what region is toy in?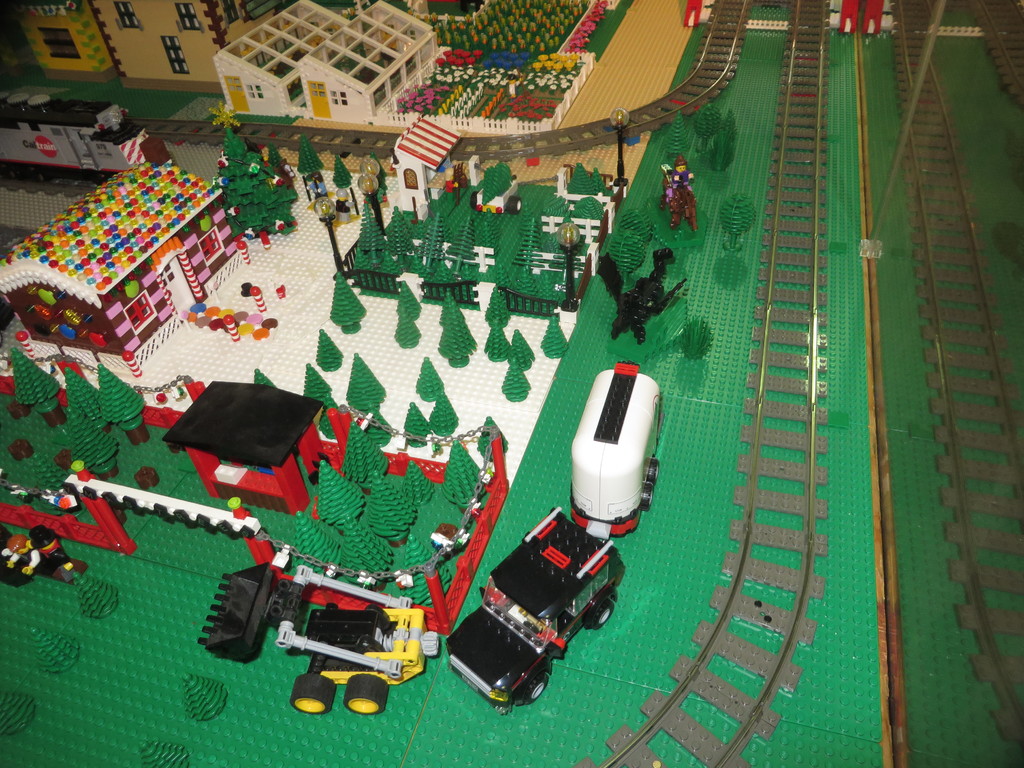
box=[1, 523, 93, 585].
